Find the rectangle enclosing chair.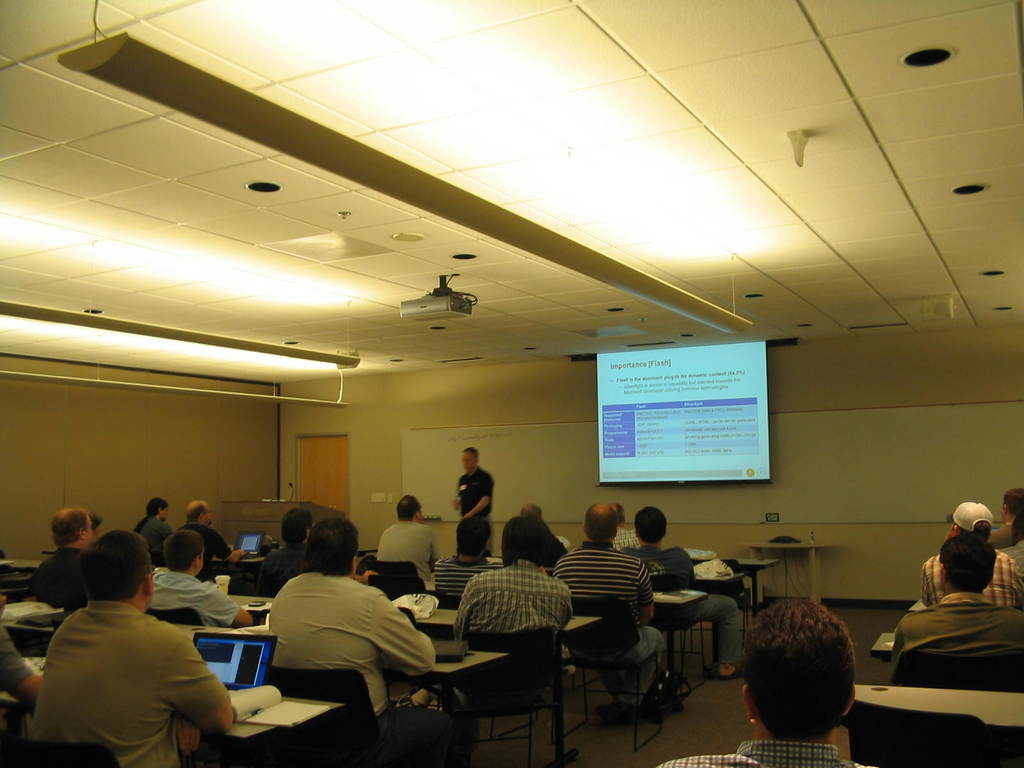
rect(366, 573, 423, 600).
